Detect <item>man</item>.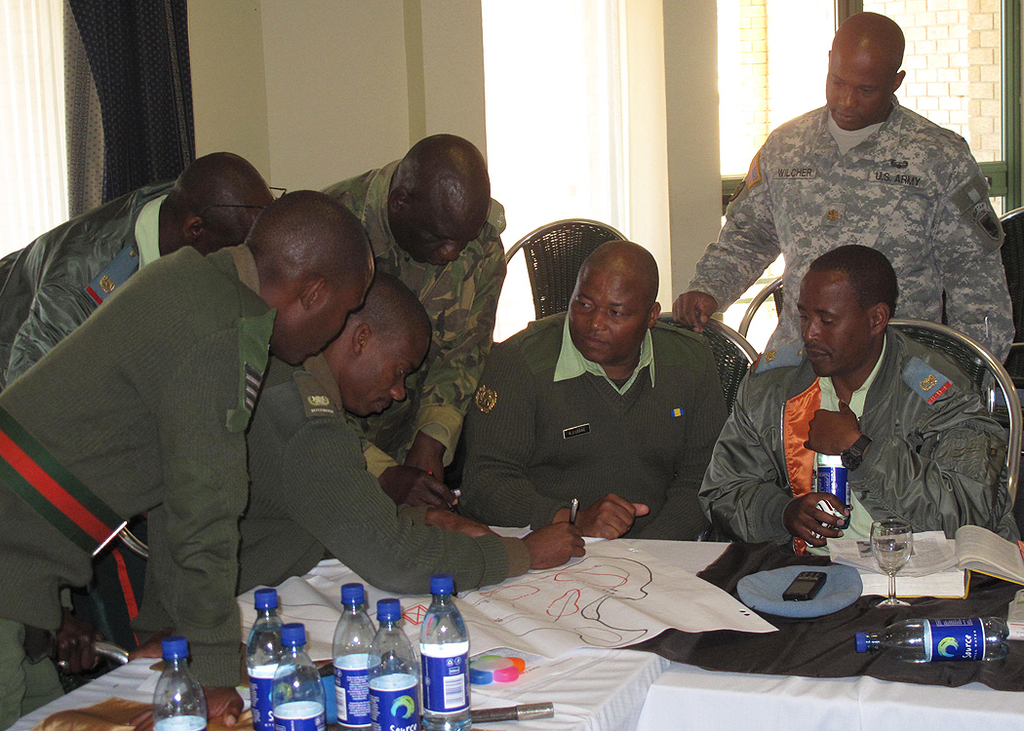
Detected at rect(670, 10, 1017, 356).
